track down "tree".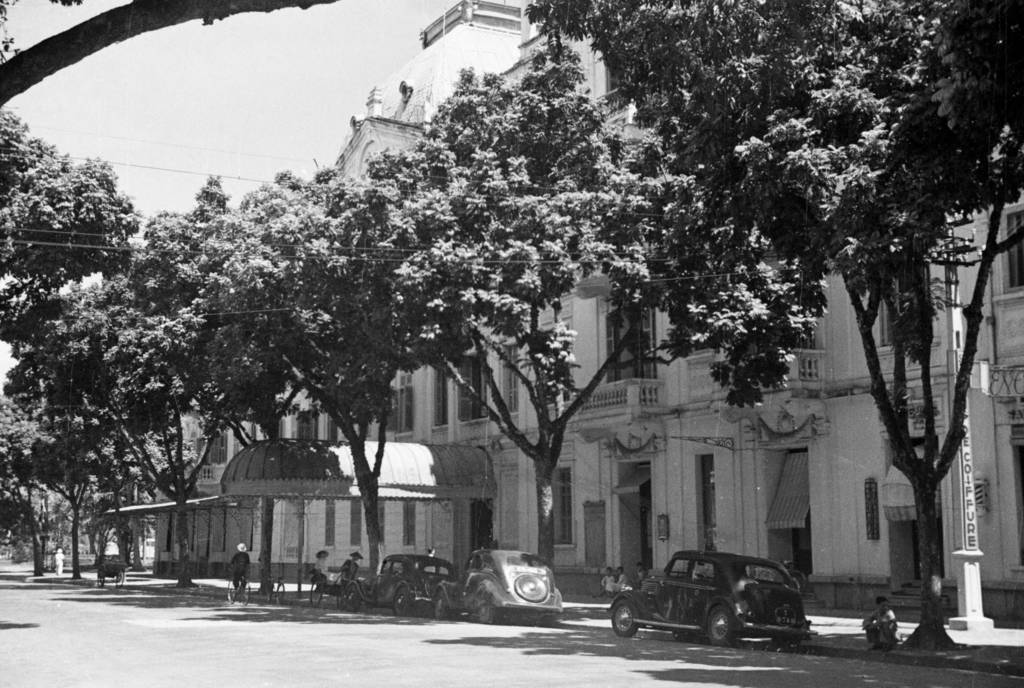
Tracked to box=[189, 161, 443, 588].
